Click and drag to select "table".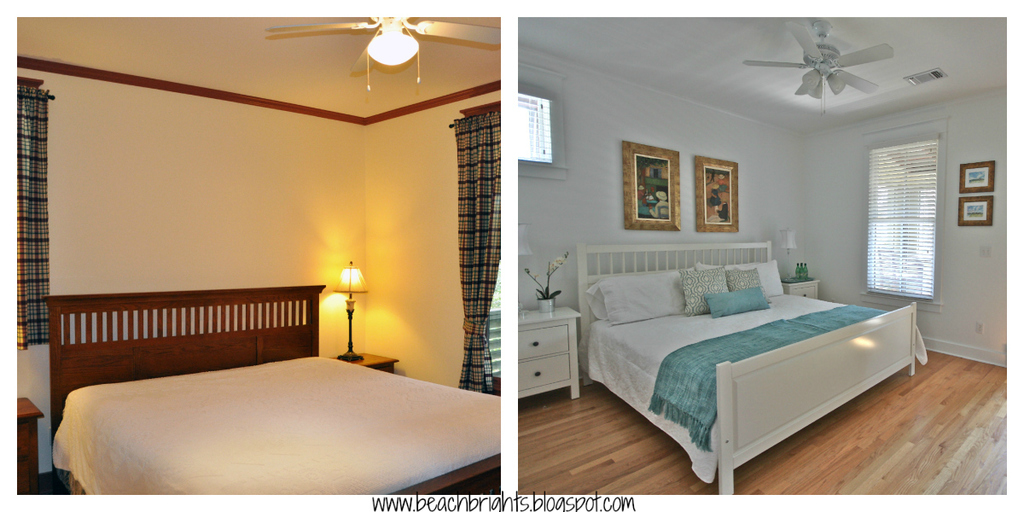
Selection: [x1=783, y1=275, x2=820, y2=301].
